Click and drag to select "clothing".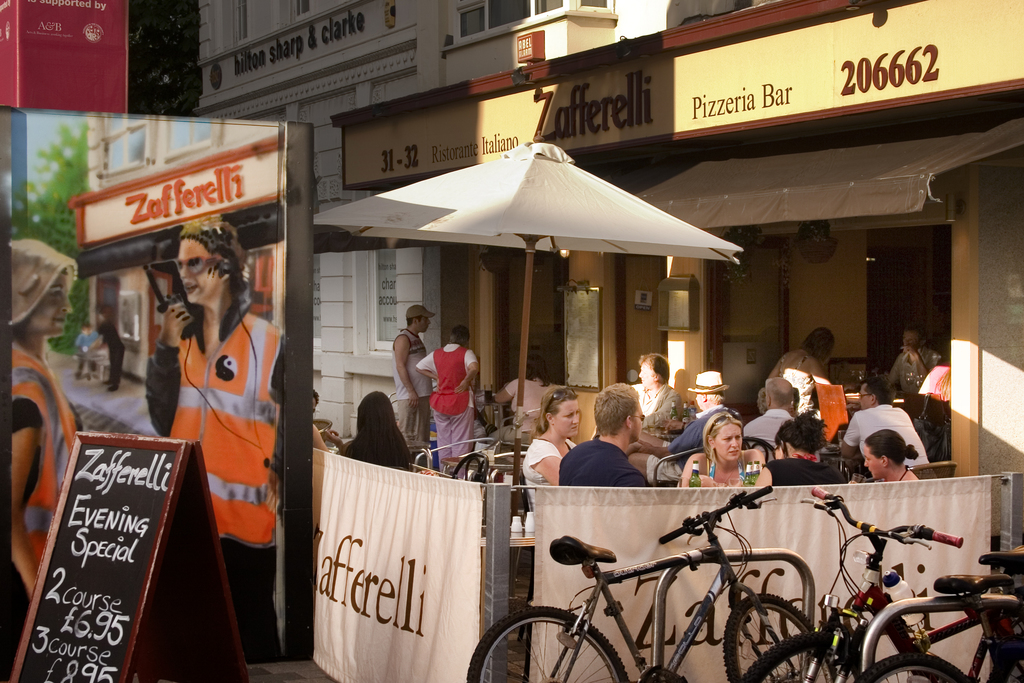
Selection: bbox=(394, 330, 433, 454).
